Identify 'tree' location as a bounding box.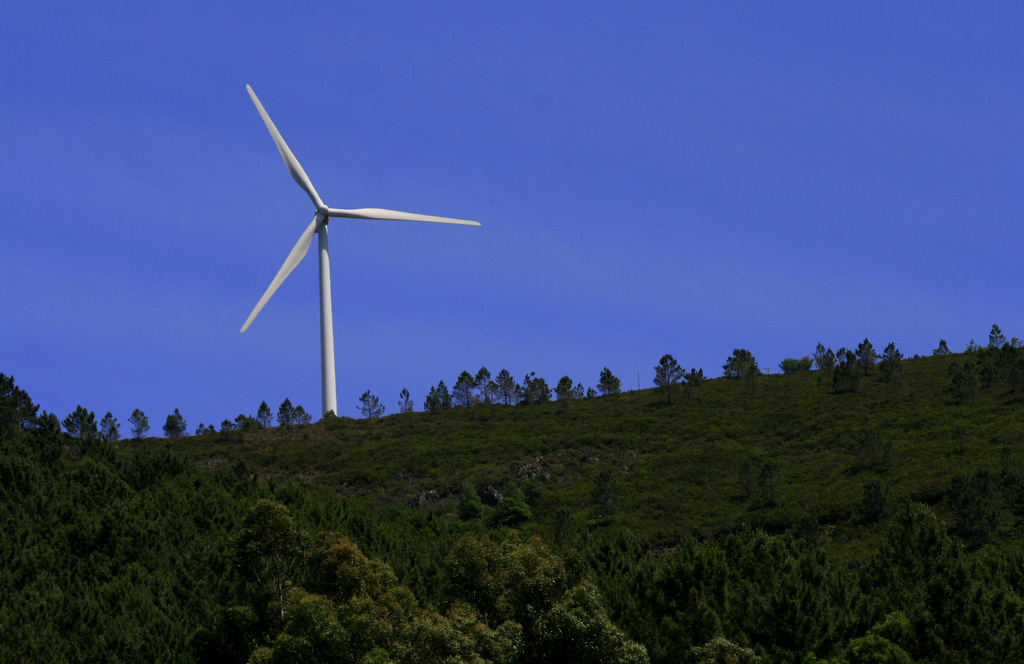
region(729, 344, 760, 378).
